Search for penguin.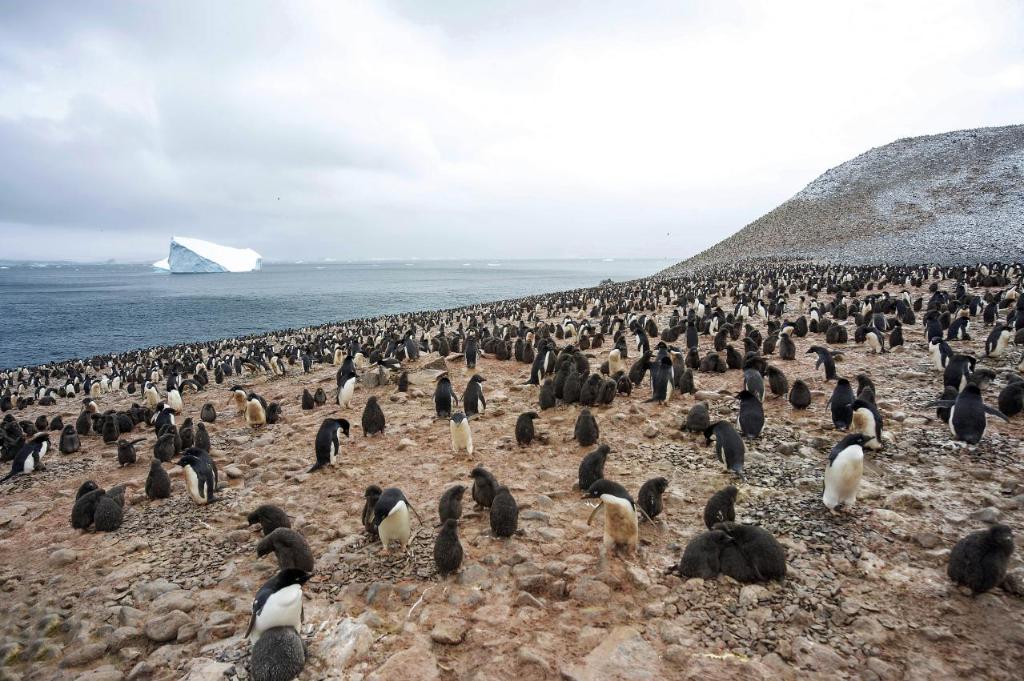
Found at <box>363,396,388,435</box>.
